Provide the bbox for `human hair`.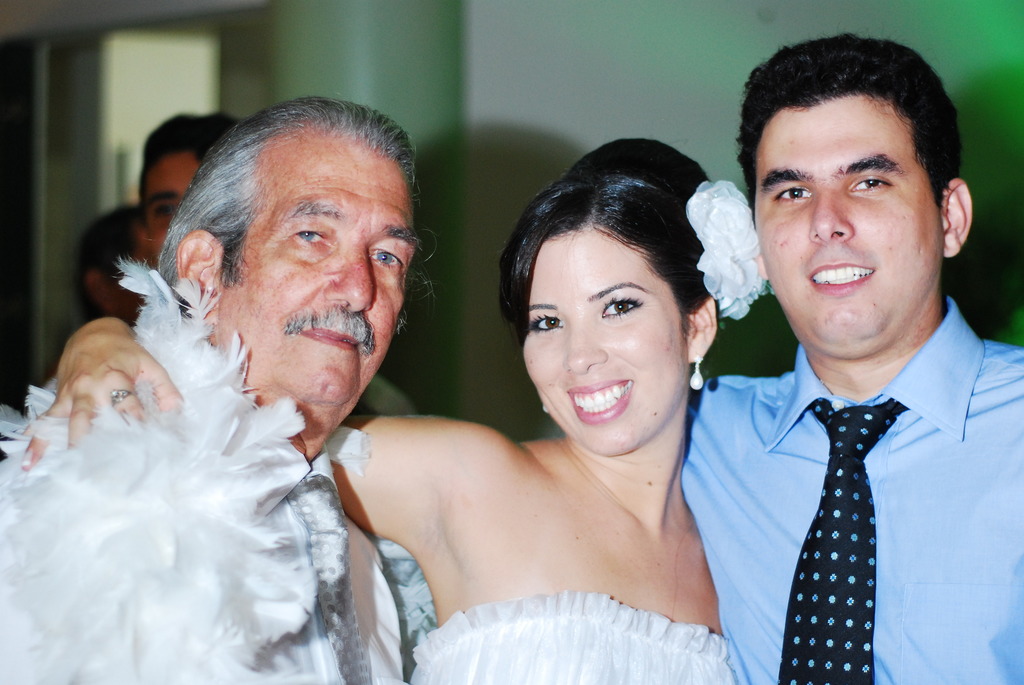
(751, 26, 961, 233).
